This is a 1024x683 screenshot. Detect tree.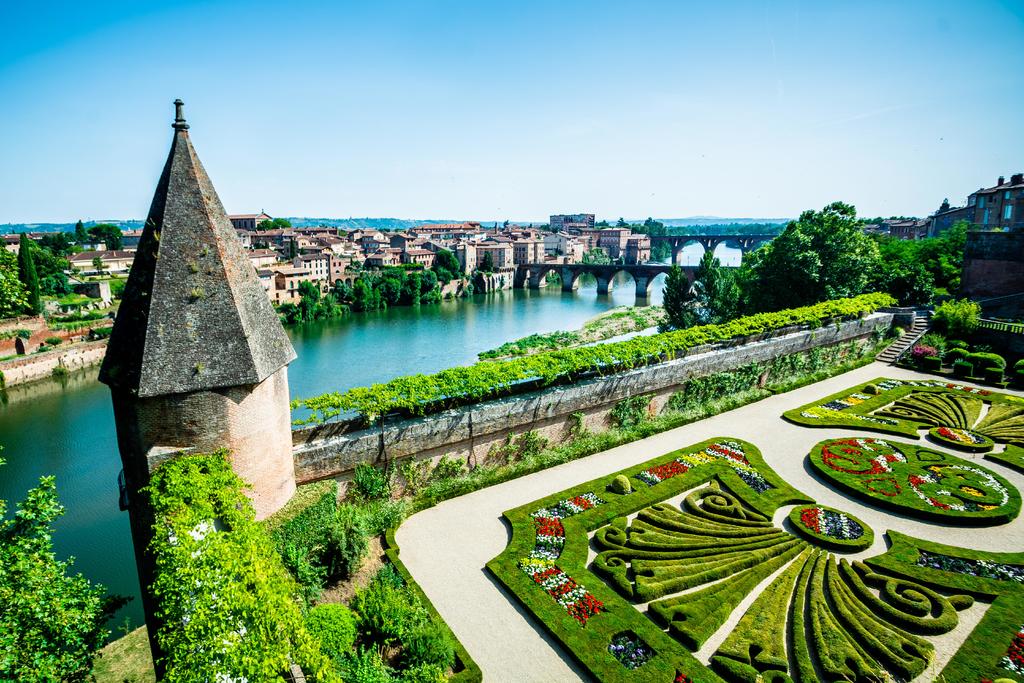
861,230,964,314.
